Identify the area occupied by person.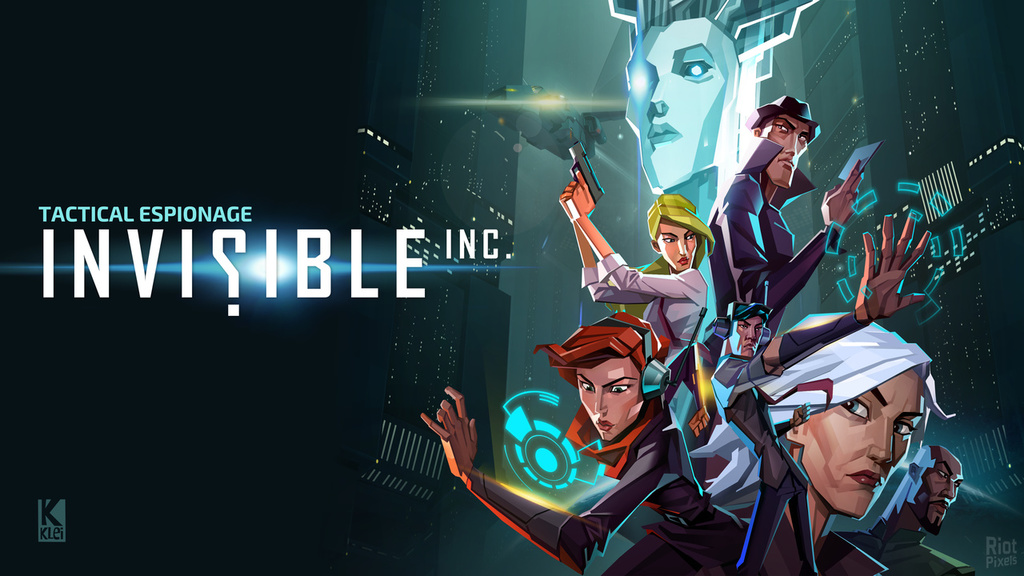
Area: detection(699, 96, 866, 340).
